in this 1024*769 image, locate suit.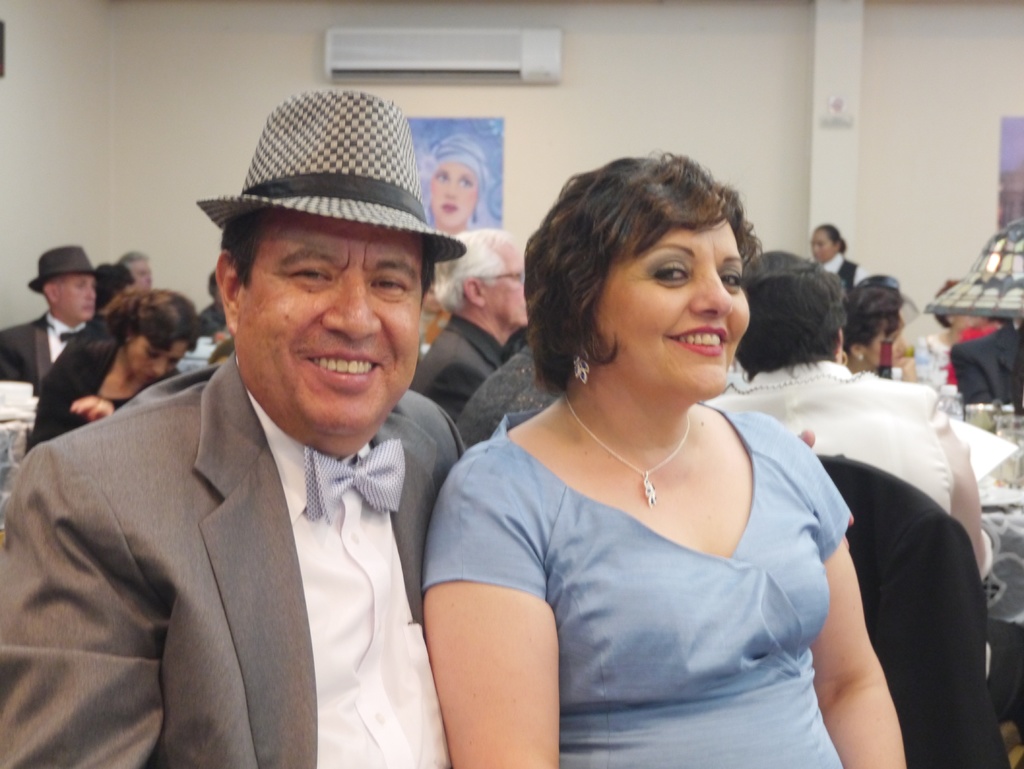
Bounding box: 11,251,483,757.
